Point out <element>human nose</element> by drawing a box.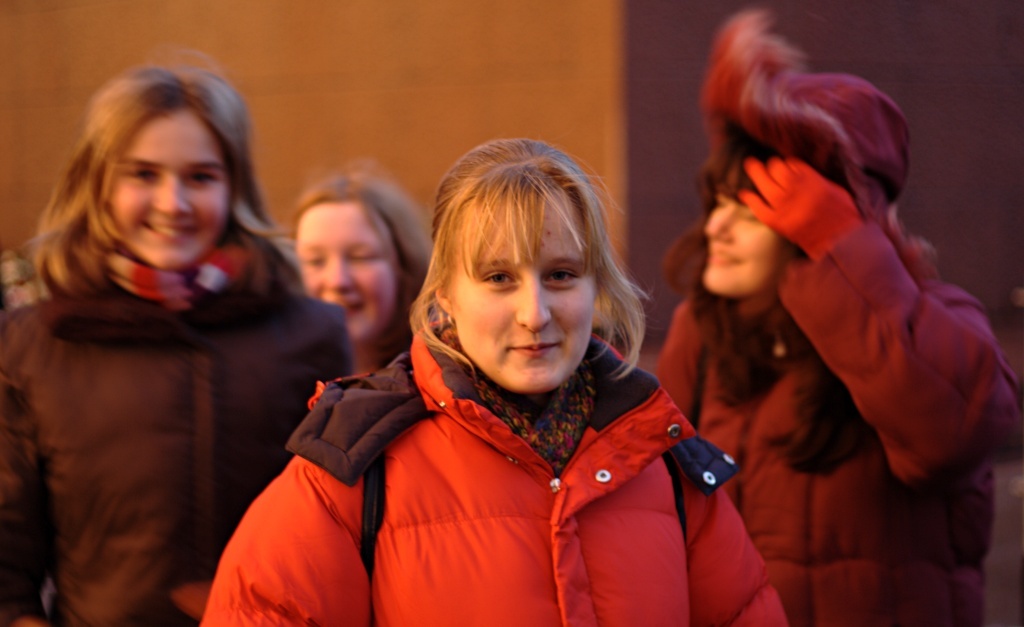
bbox=(517, 270, 551, 335).
